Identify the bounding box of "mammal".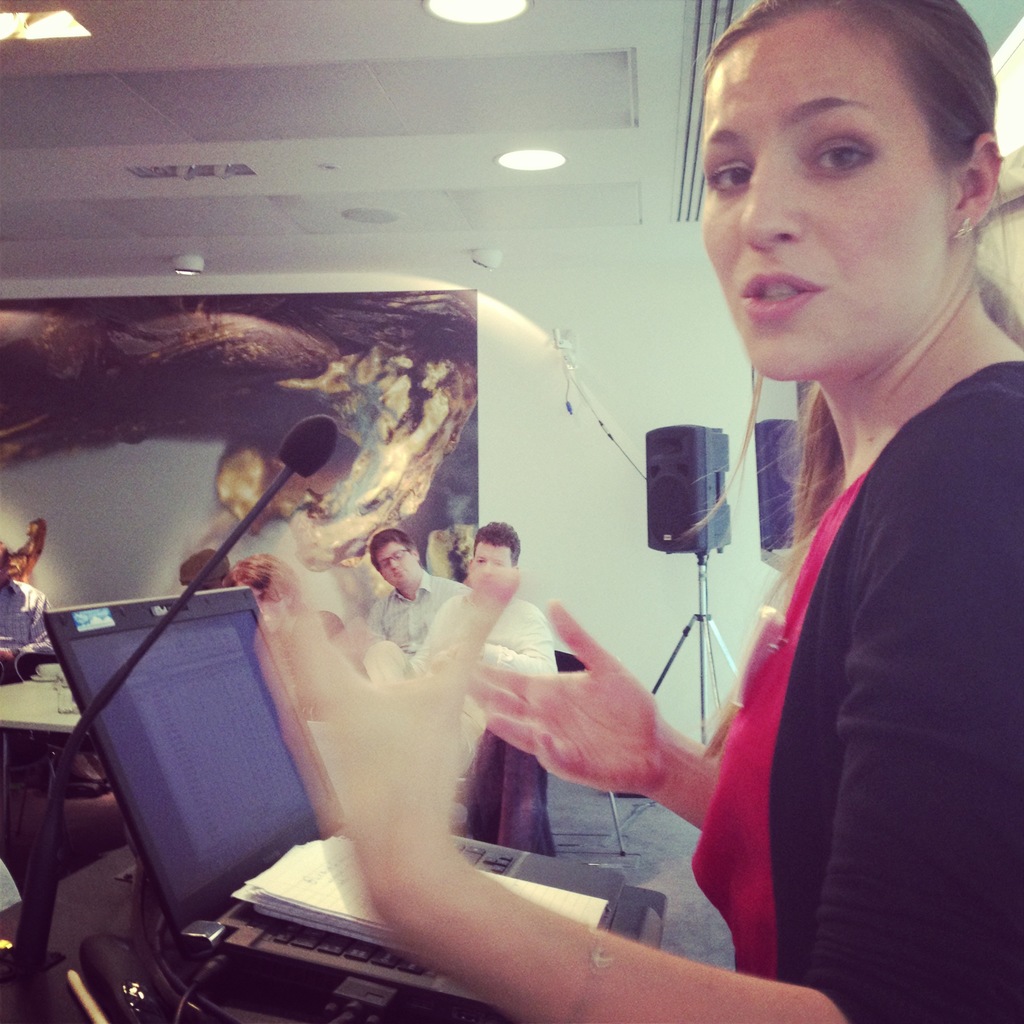
[left=375, top=531, right=473, bottom=644].
